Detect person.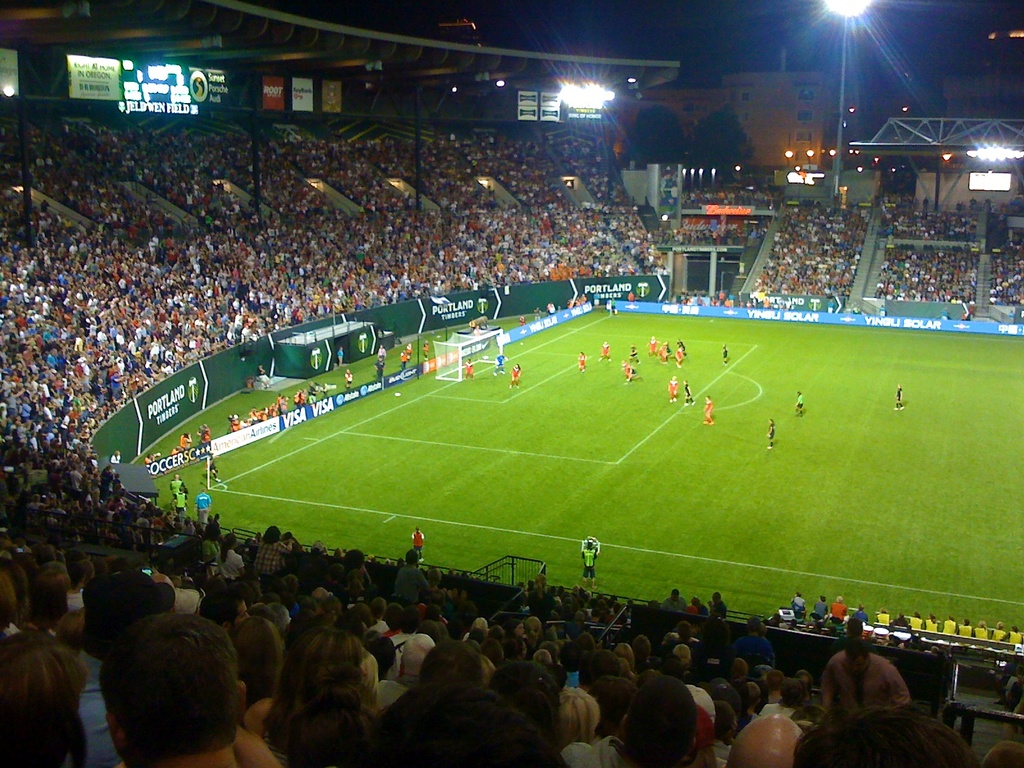
Detected at 172, 478, 189, 504.
